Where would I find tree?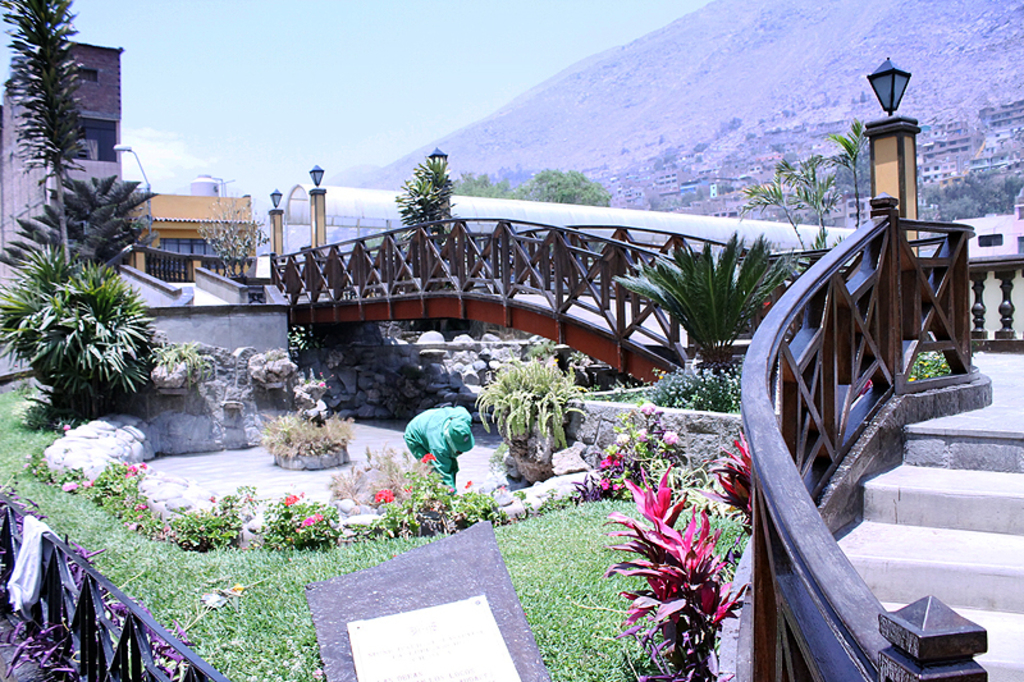
At (0,258,127,388).
